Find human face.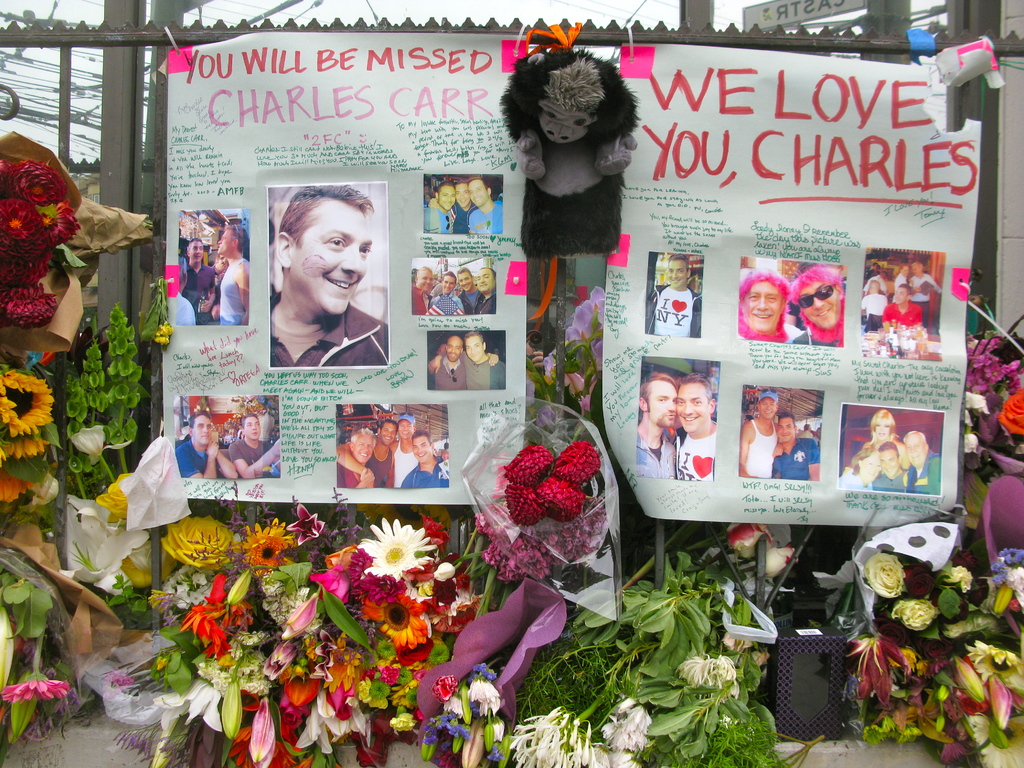
[353,434,371,464].
